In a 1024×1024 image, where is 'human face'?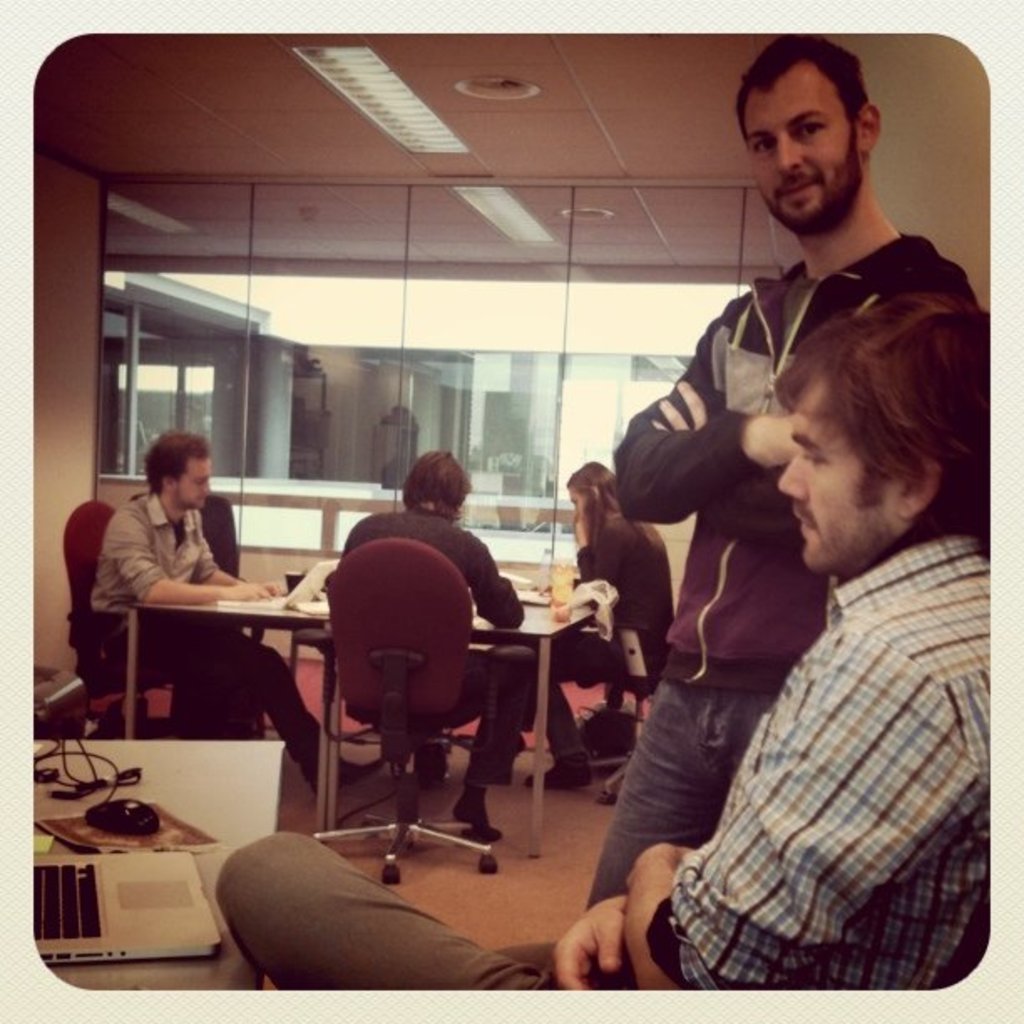
l=177, t=450, r=212, b=510.
